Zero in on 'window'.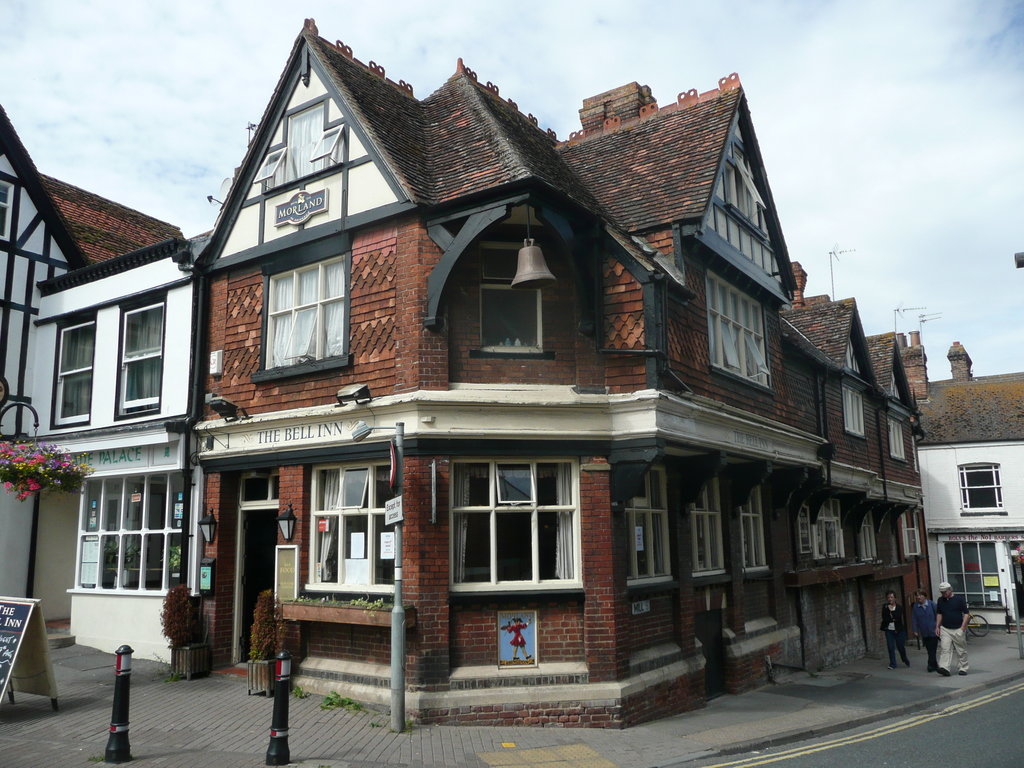
Zeroed in: (837, 392, 863, 431).
